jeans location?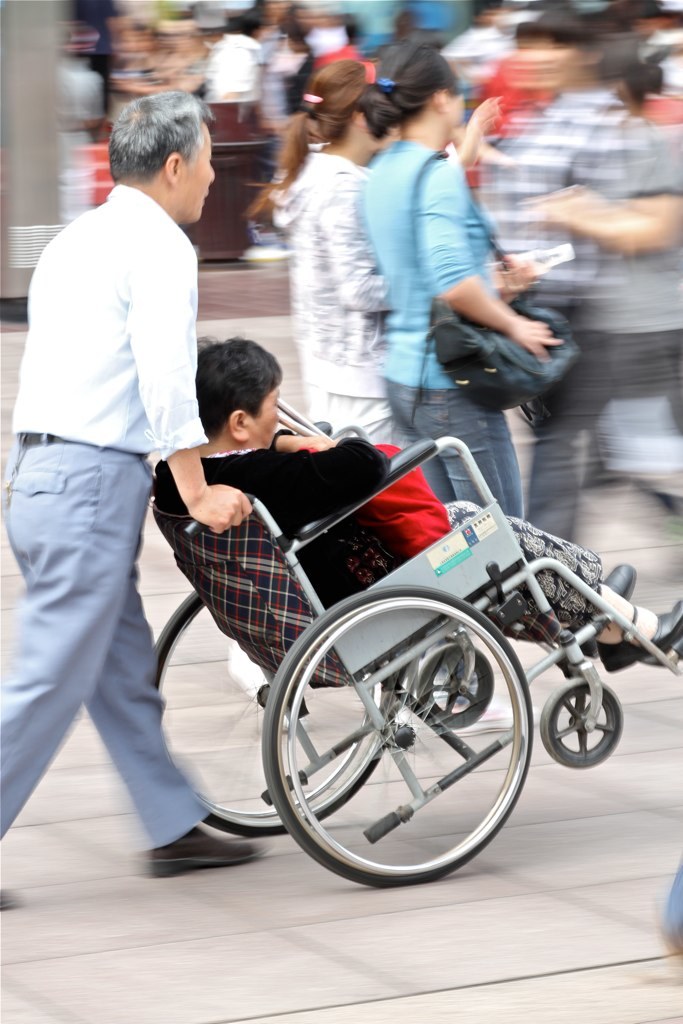
<box>527,328,682,546</box>
